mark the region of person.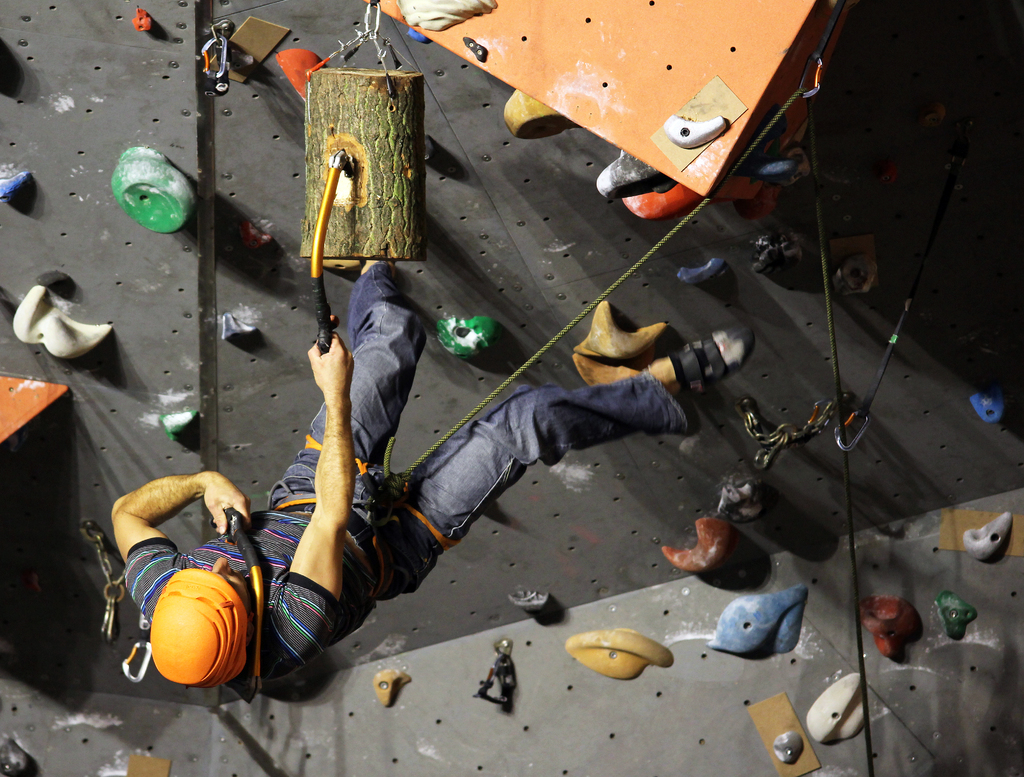
Region: select_region(110, 258, 751, 688).
